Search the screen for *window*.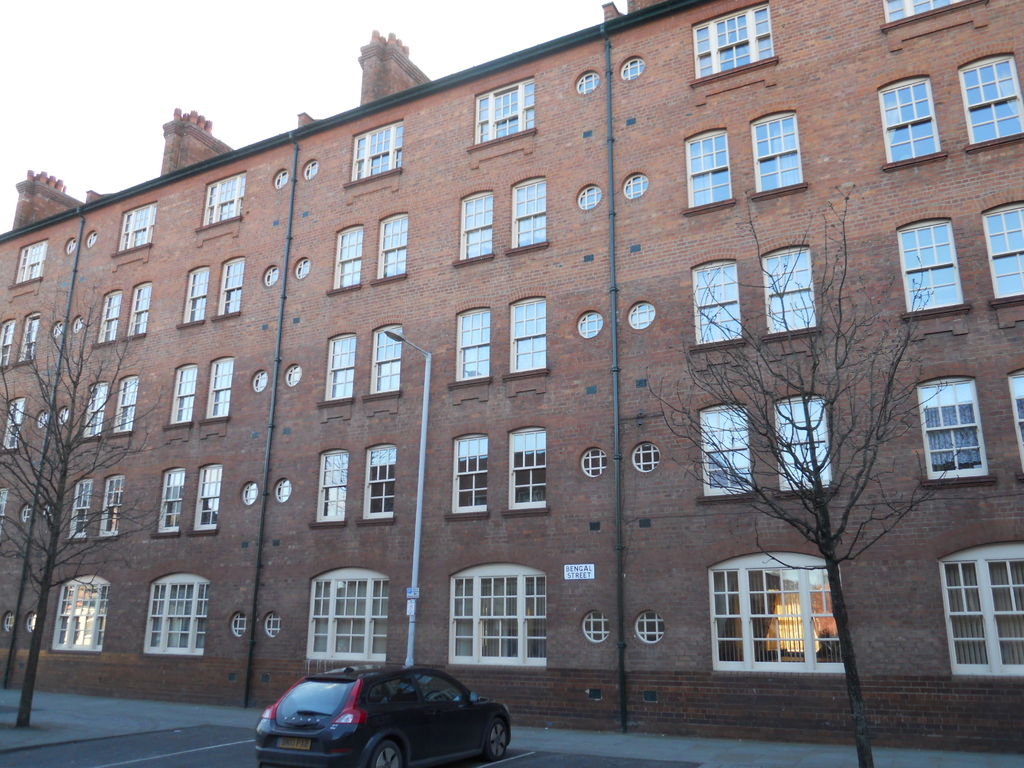
Found at {"x1": 186, "y1": 264, "x2": 210, "y2": 324}.
